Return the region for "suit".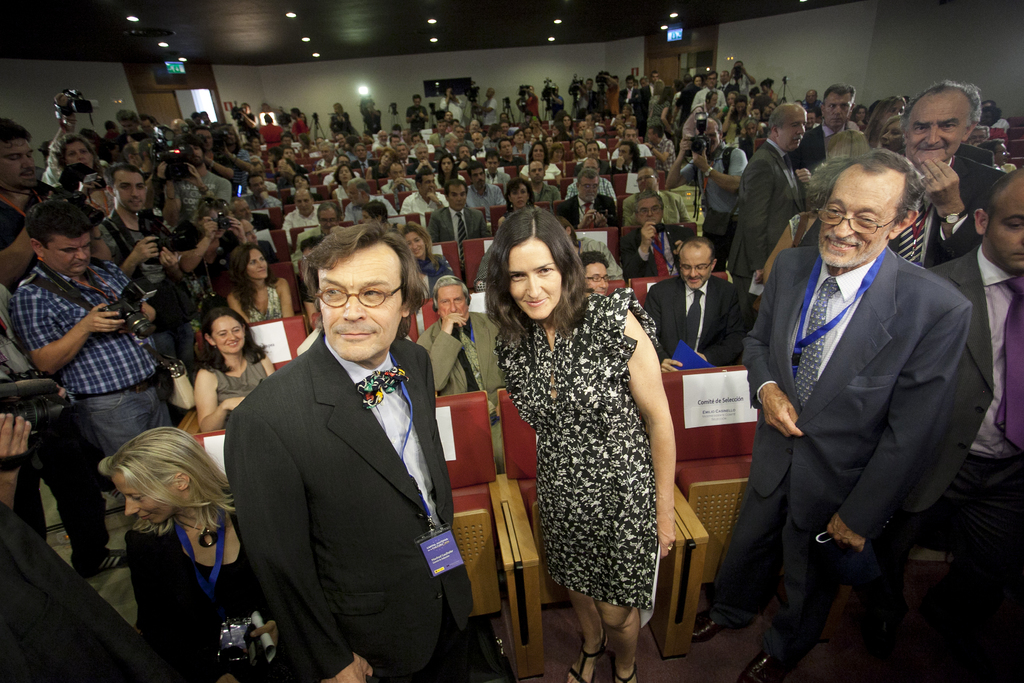
<region>216, 242, 478, 682</region>.
